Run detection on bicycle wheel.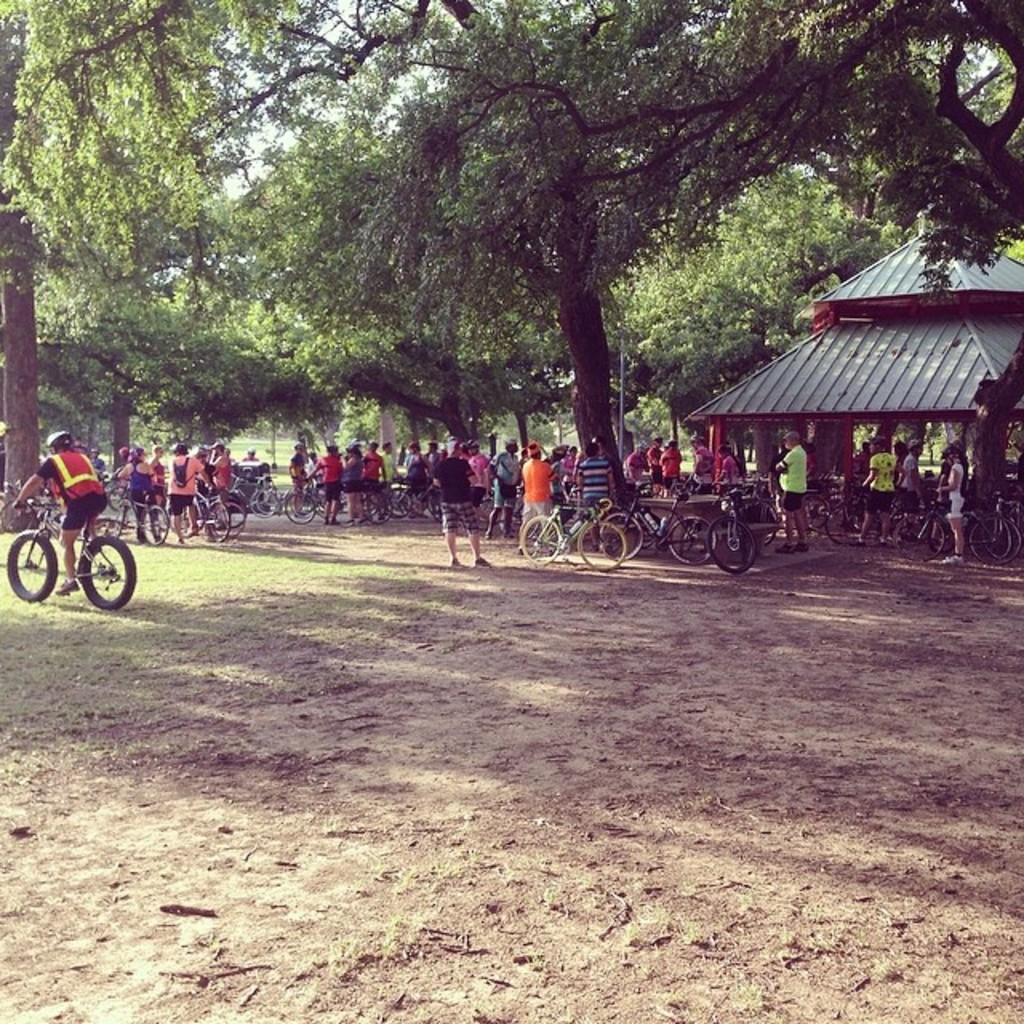
Result: 706:509:757:576.
